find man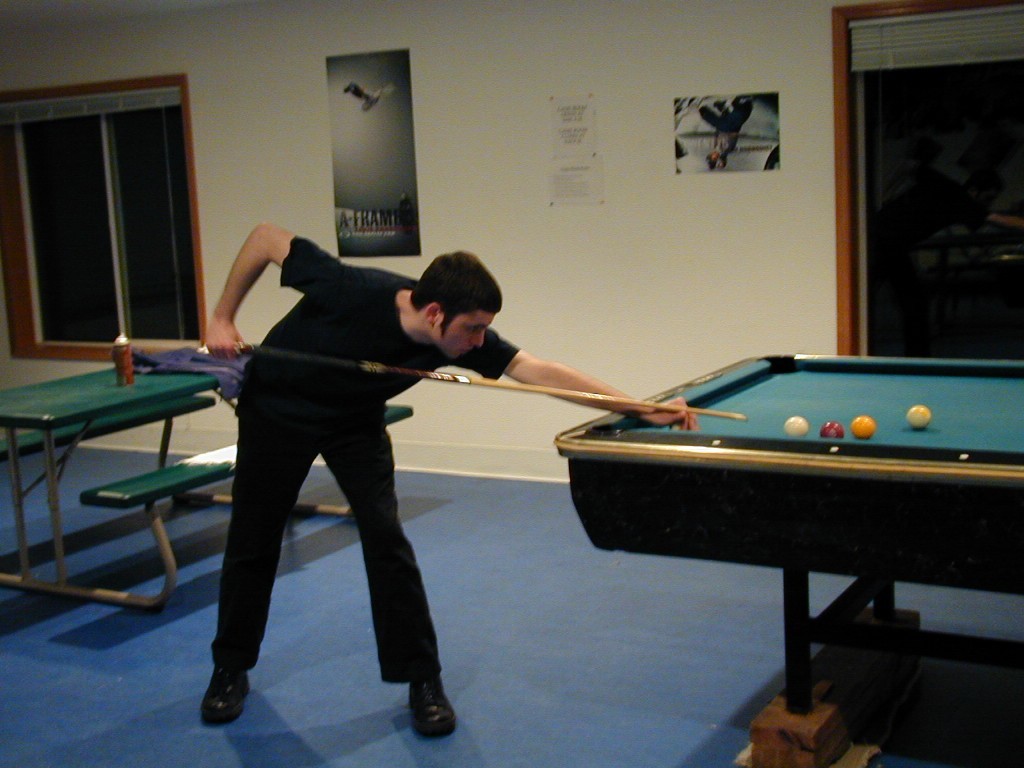
[left=127, top=204, right=638, bottom=714]
